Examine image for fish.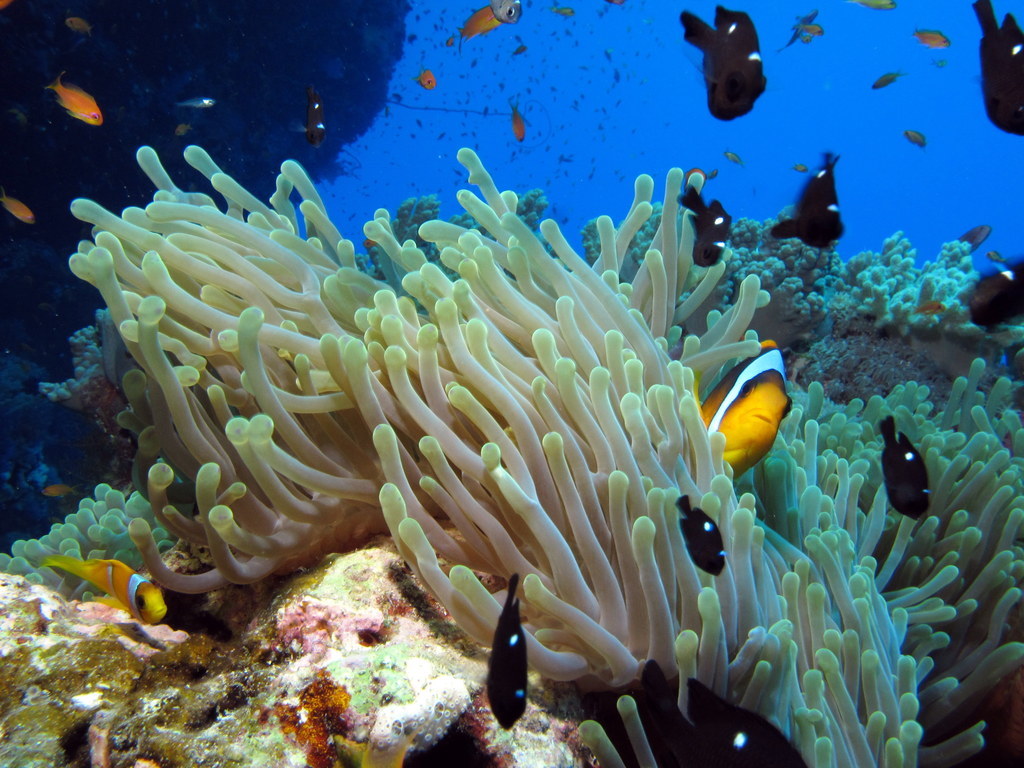
Examination result: (x1=451, y1=8, x2=503, y2=39).
